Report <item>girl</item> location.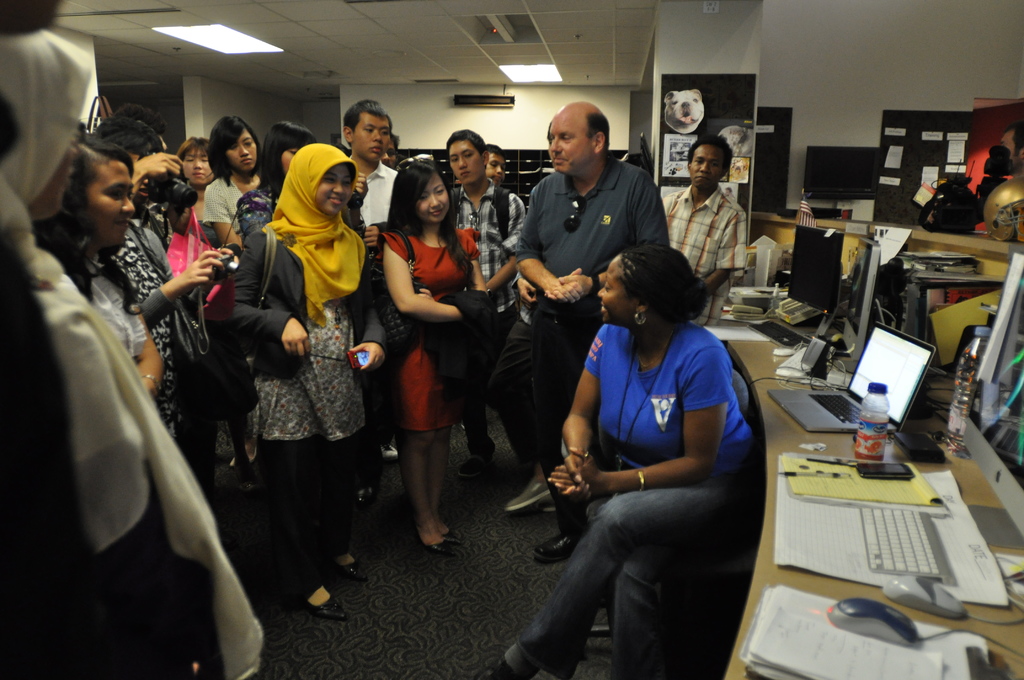
Report: crop(203, 111, 261, 250).
